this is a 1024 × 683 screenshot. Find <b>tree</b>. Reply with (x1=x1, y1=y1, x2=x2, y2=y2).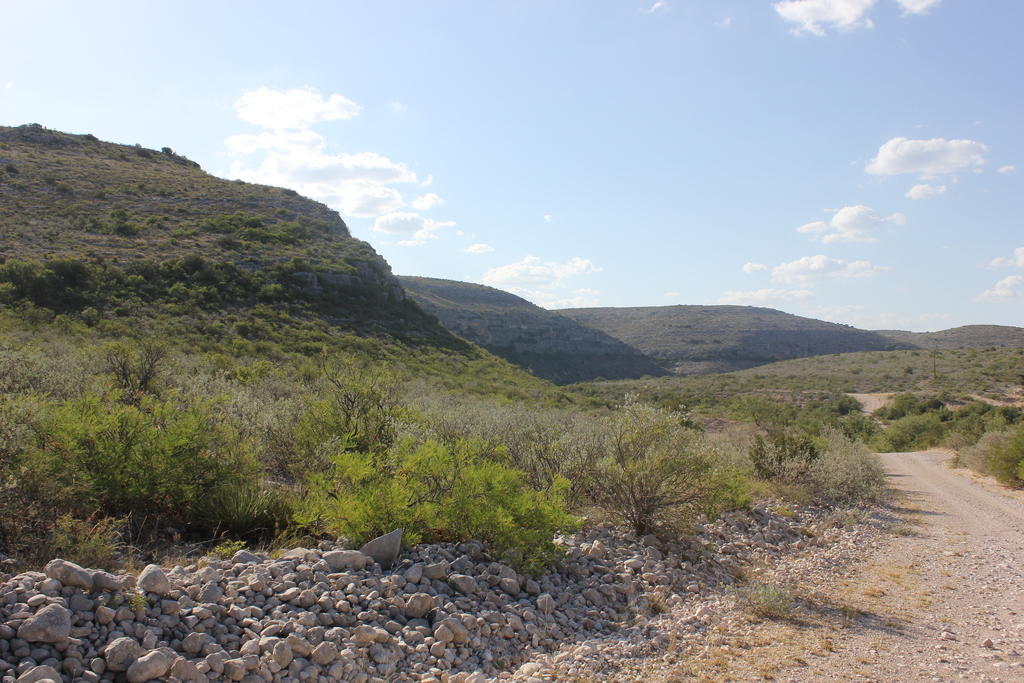
(x1=587, y1=386, x2=708, y2=556).
